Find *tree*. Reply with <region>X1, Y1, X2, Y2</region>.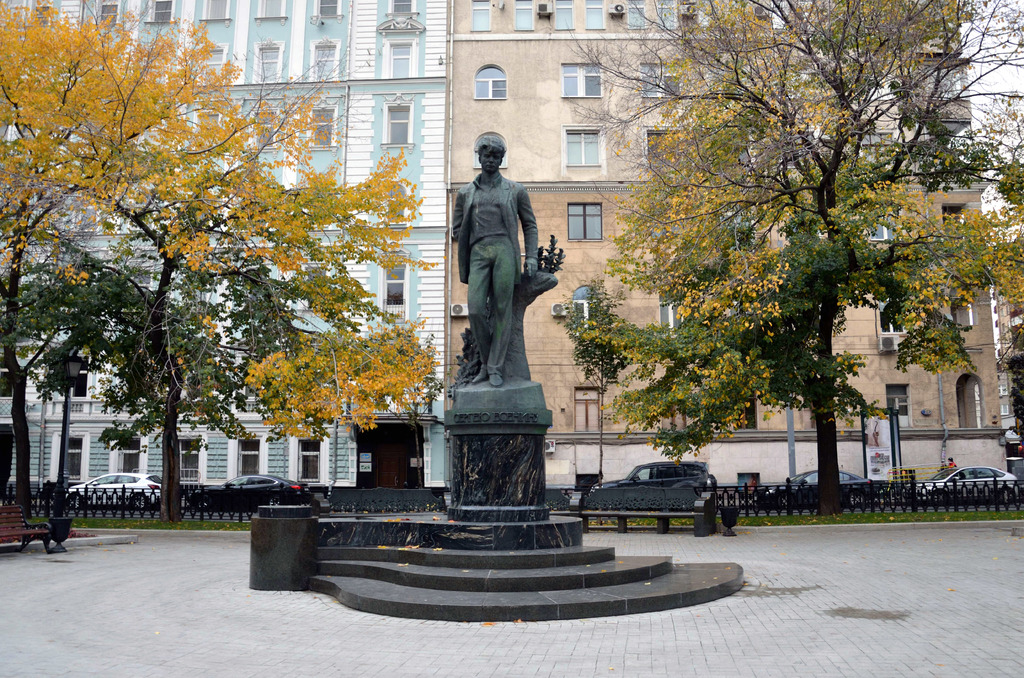
<region>5, 9, 333, 539</region>.
